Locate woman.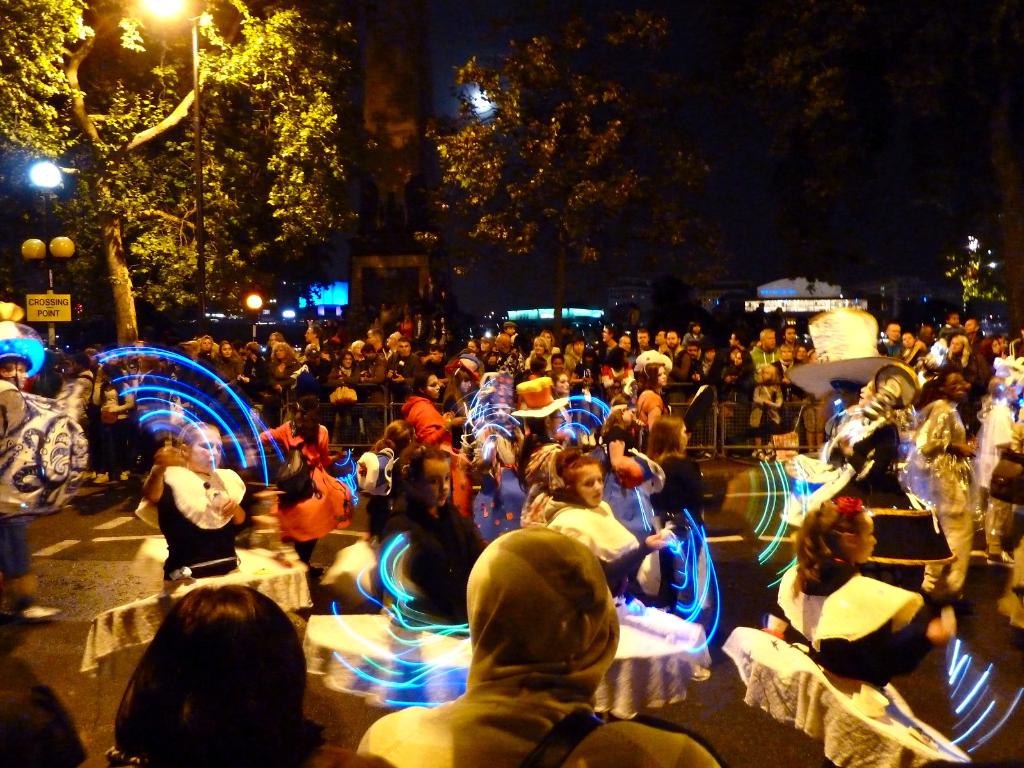
Bounding box: left=262, top=345, right=304, bottom=392.
